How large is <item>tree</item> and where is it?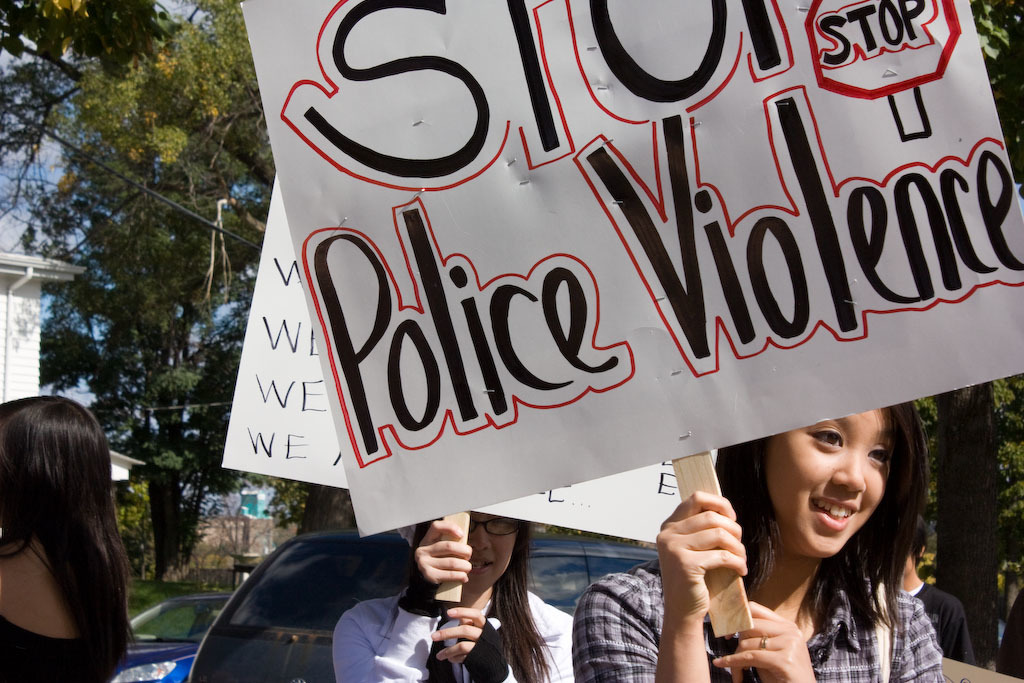
Bounding box: left=276, top=476, right=356, bottom=542.
